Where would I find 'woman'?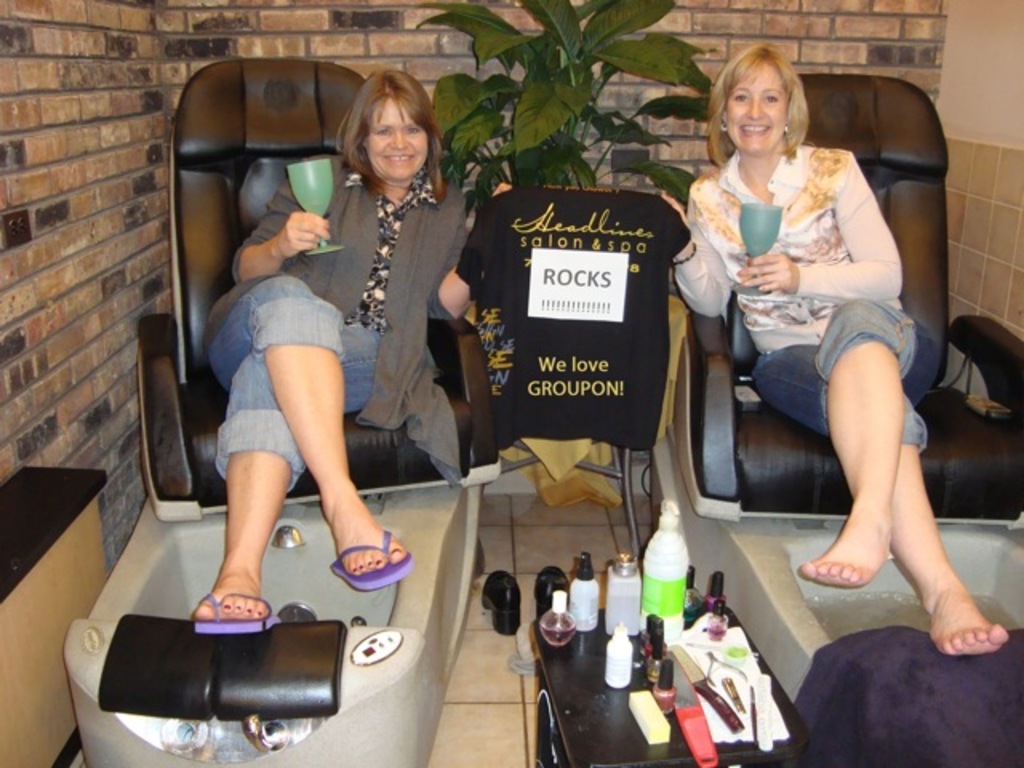
At box=[706, 46, 955, 646].
